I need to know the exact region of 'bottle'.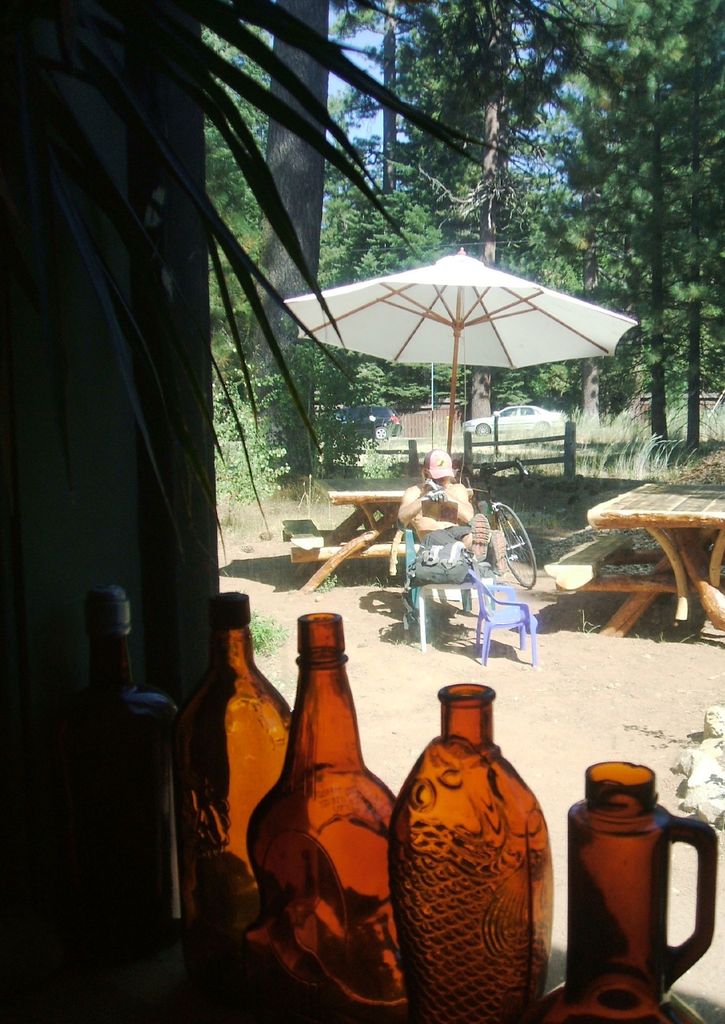
Region: {"left": 392, "top": 676, "right": 564, "bottom": 1007}.
